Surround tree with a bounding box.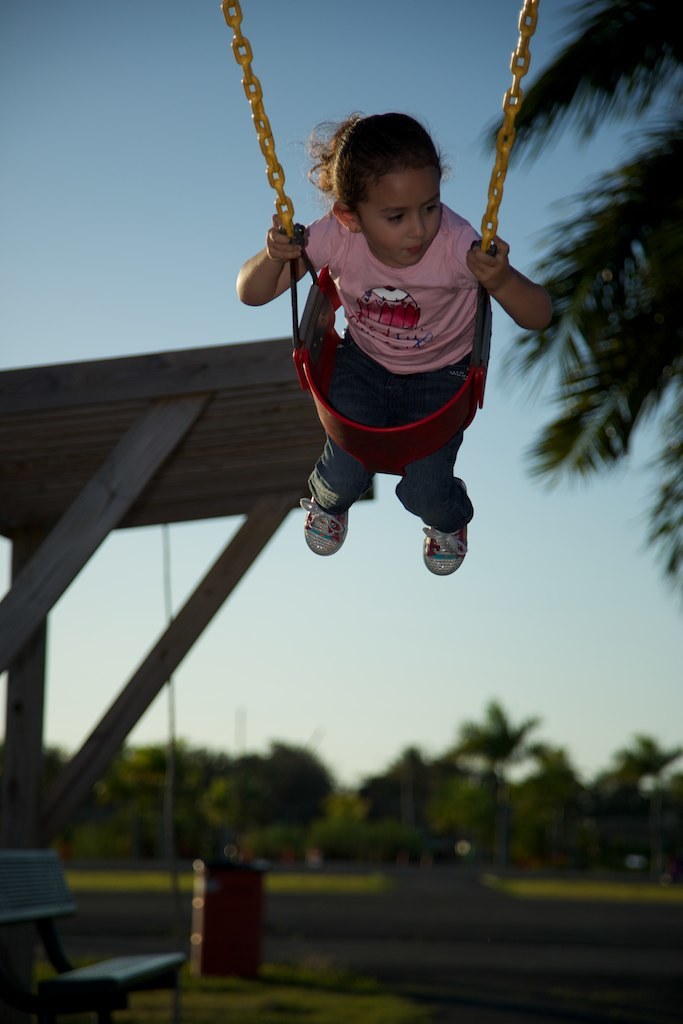
470:0:682:631.
